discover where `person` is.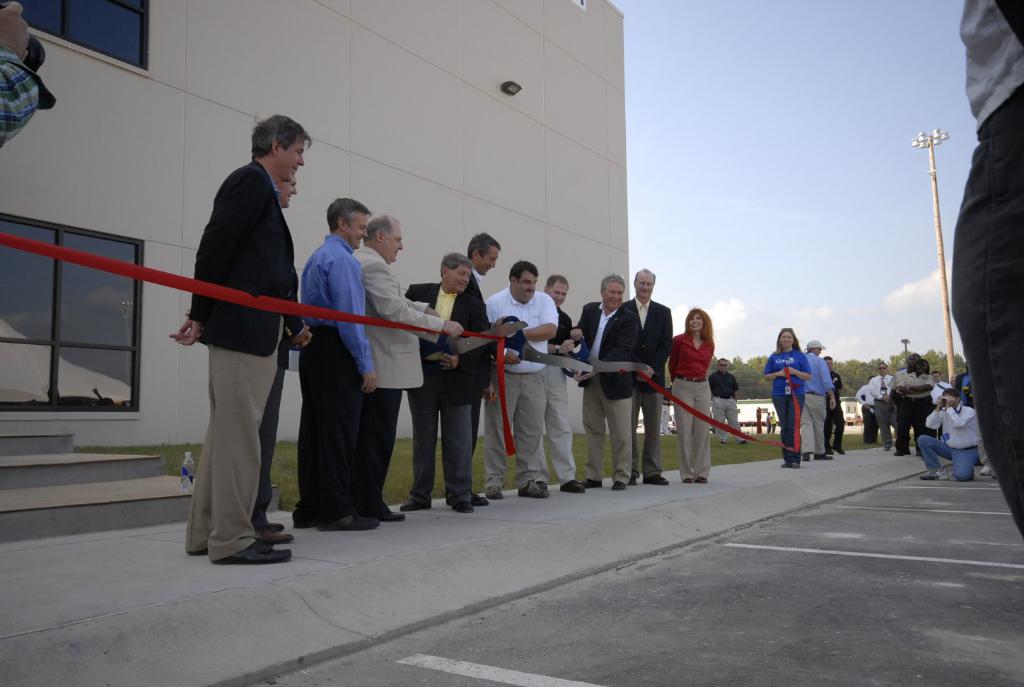
Discovered at 168,111,313,559.
